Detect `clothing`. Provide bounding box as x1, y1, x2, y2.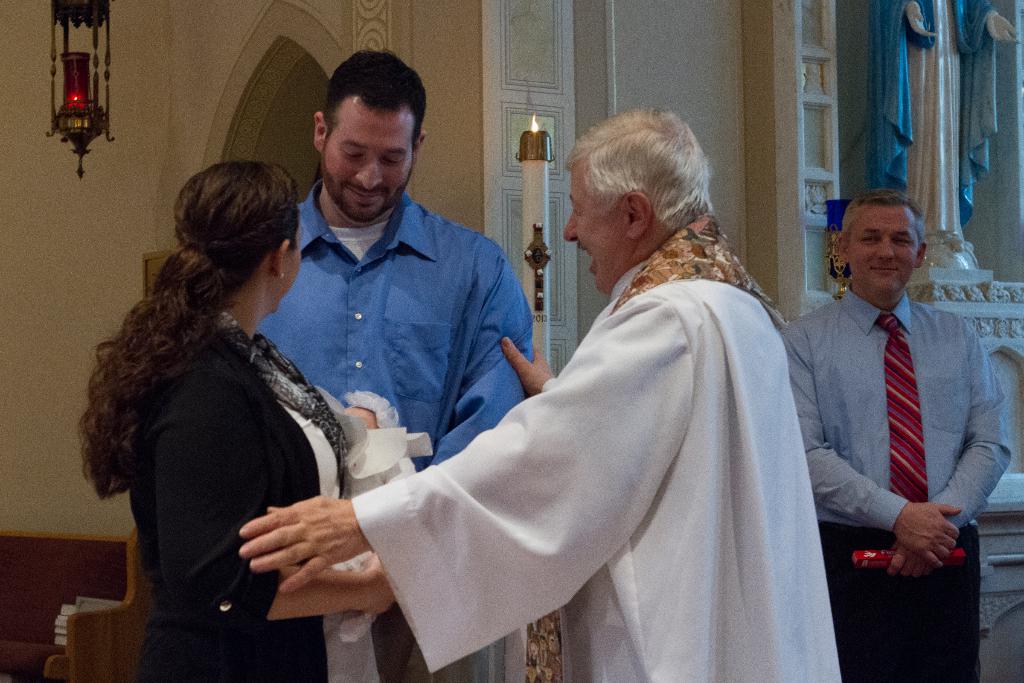
785, 292, 1011, 679.
